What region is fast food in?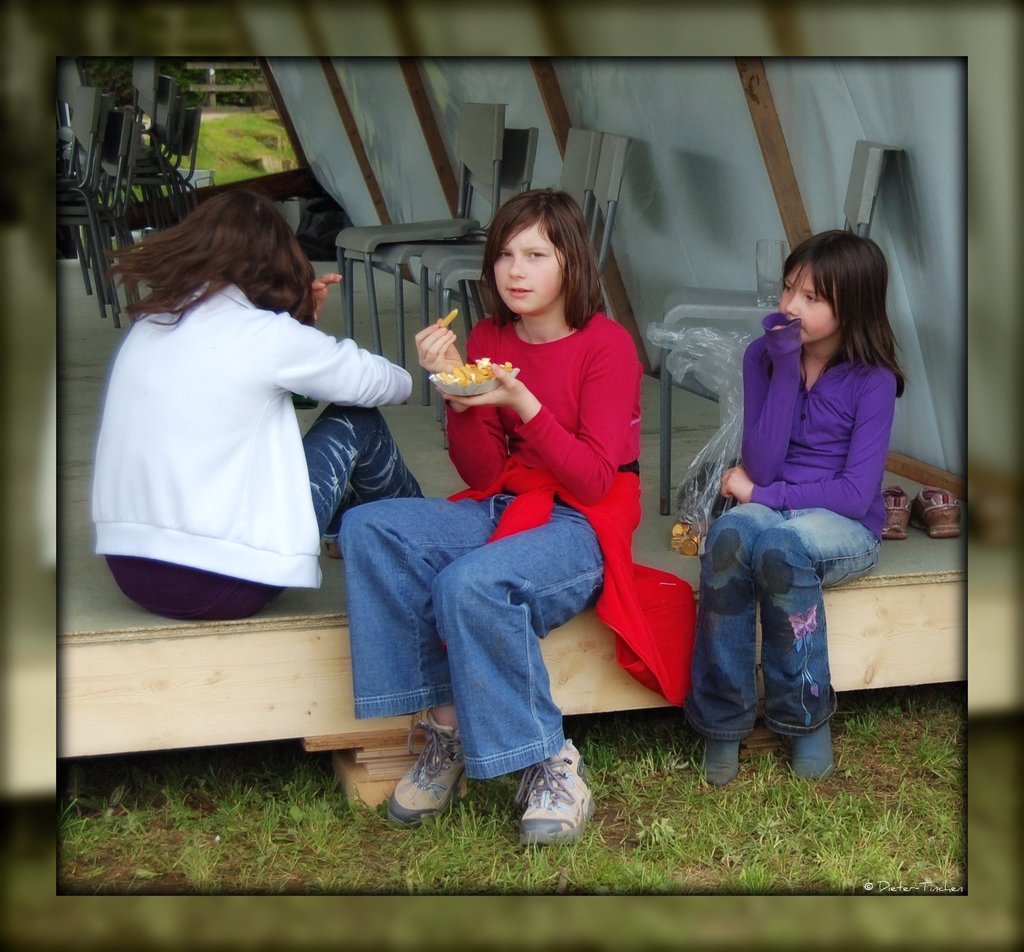
region(436, 308, 458, 326).
